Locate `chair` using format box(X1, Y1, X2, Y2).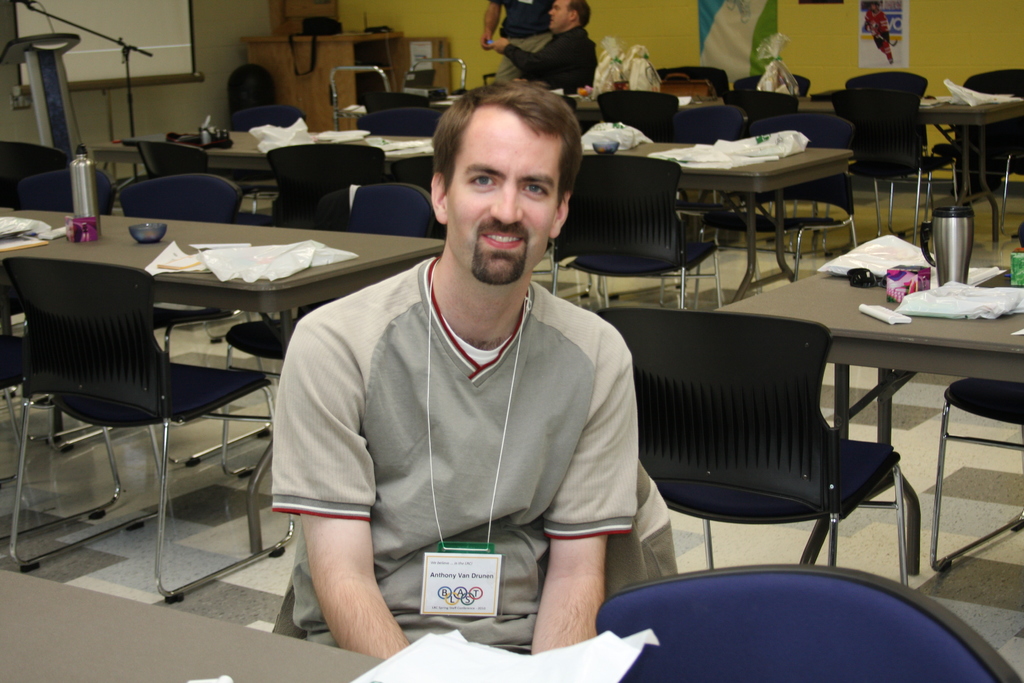
box(927, 68, 1023, 242).
